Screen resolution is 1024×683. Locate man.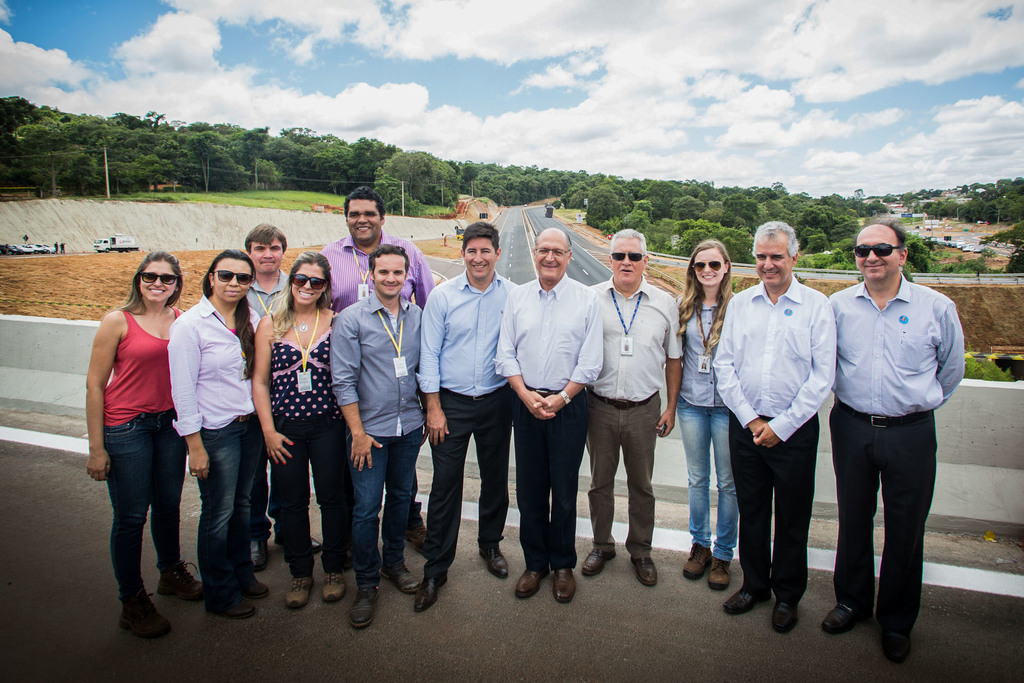
x1=328, y1=242, x2=430, y2=629.
